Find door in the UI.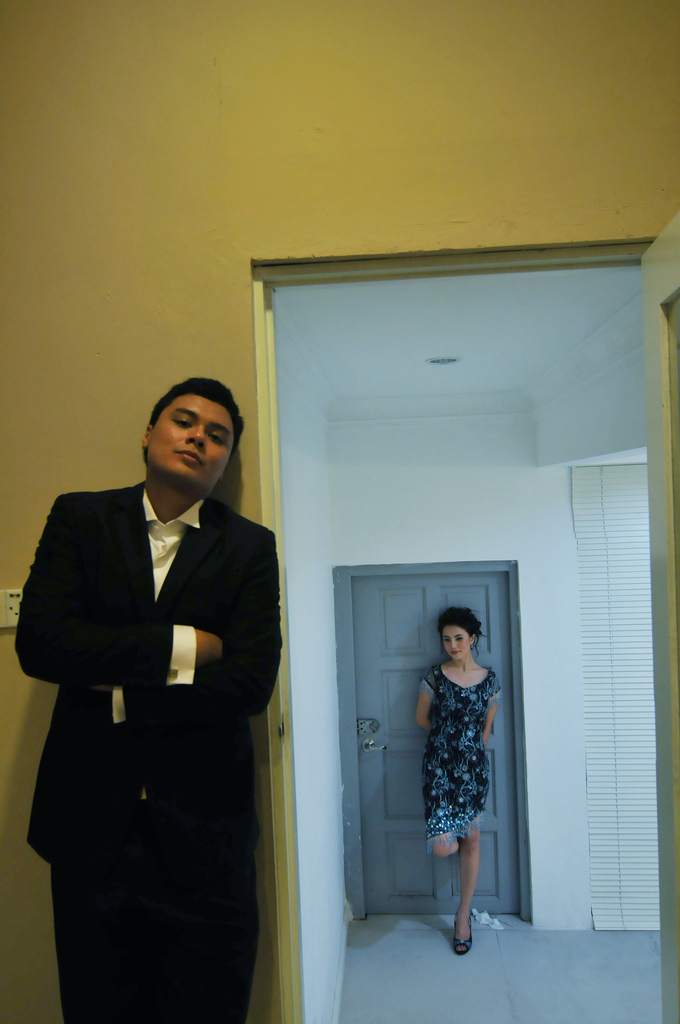
UI element at 638, 202, 679, 1023.
